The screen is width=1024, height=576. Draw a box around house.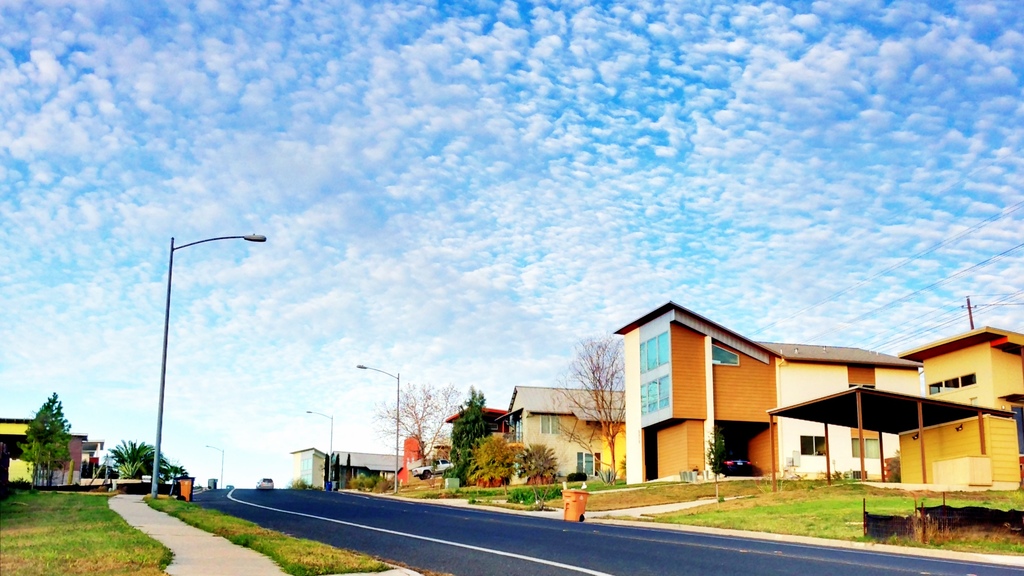
[x1=504, y1=388, x2=631, y2=489].
